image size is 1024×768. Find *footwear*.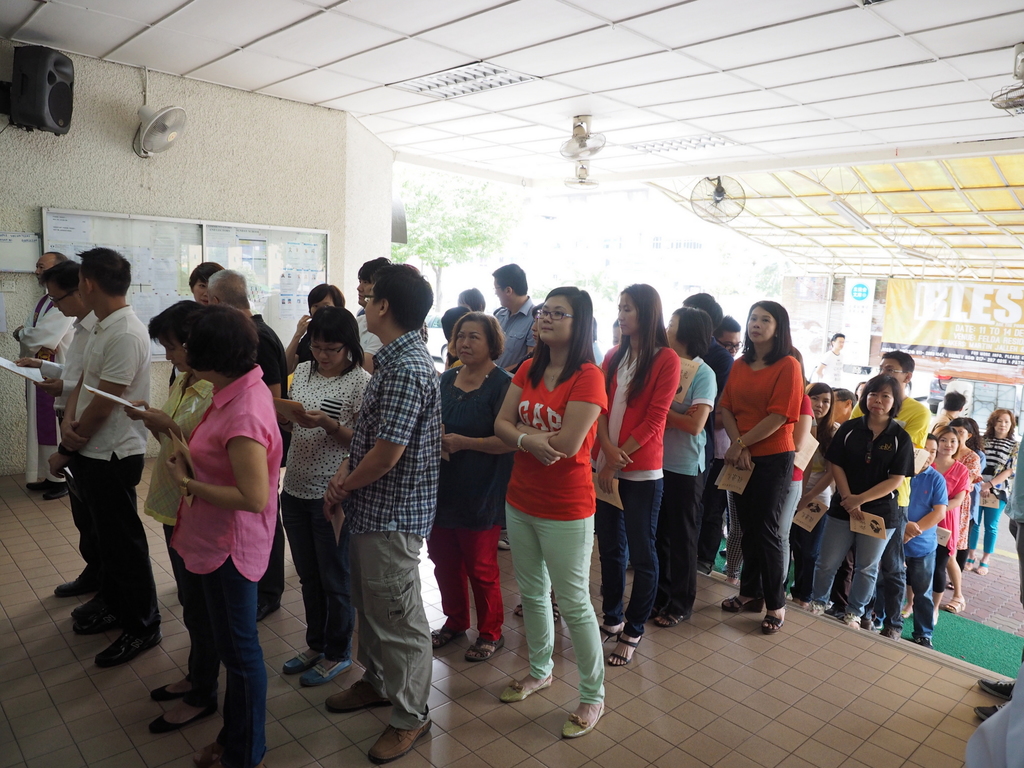
428,613,459,647.
